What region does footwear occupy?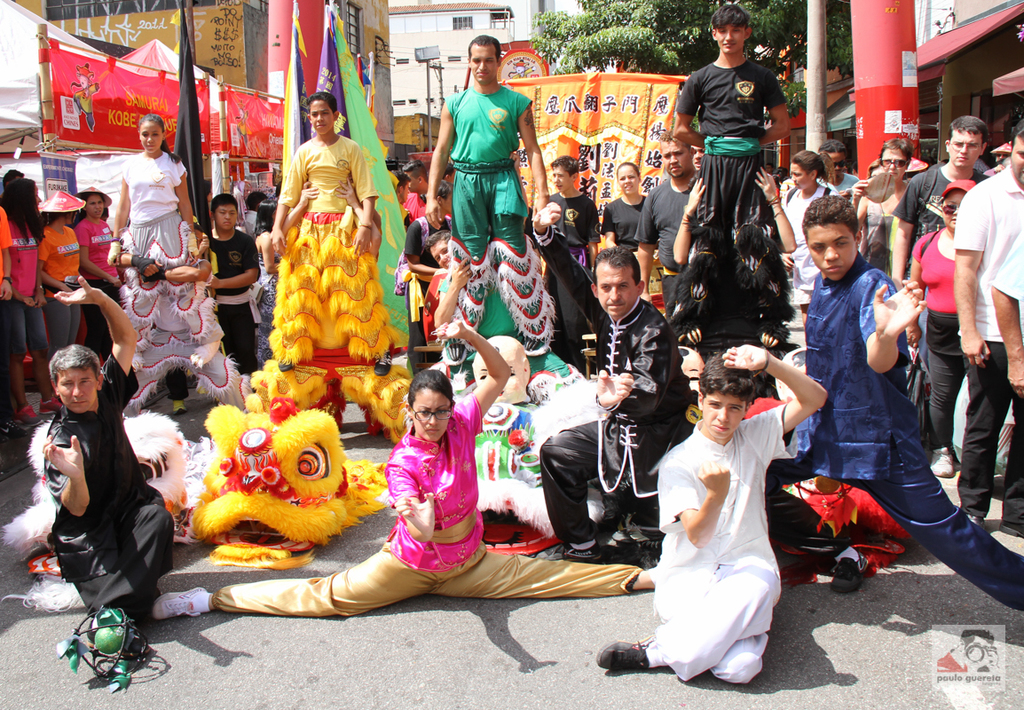
151 587 210 617.
